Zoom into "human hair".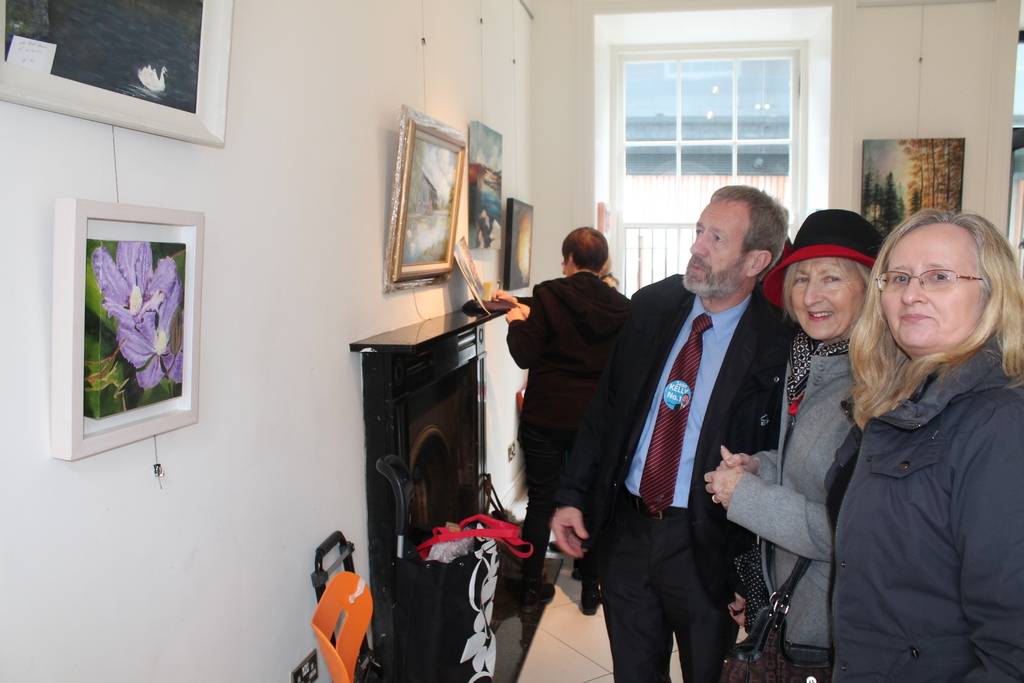
Zoom target: box(699, 185, 797, 270).
